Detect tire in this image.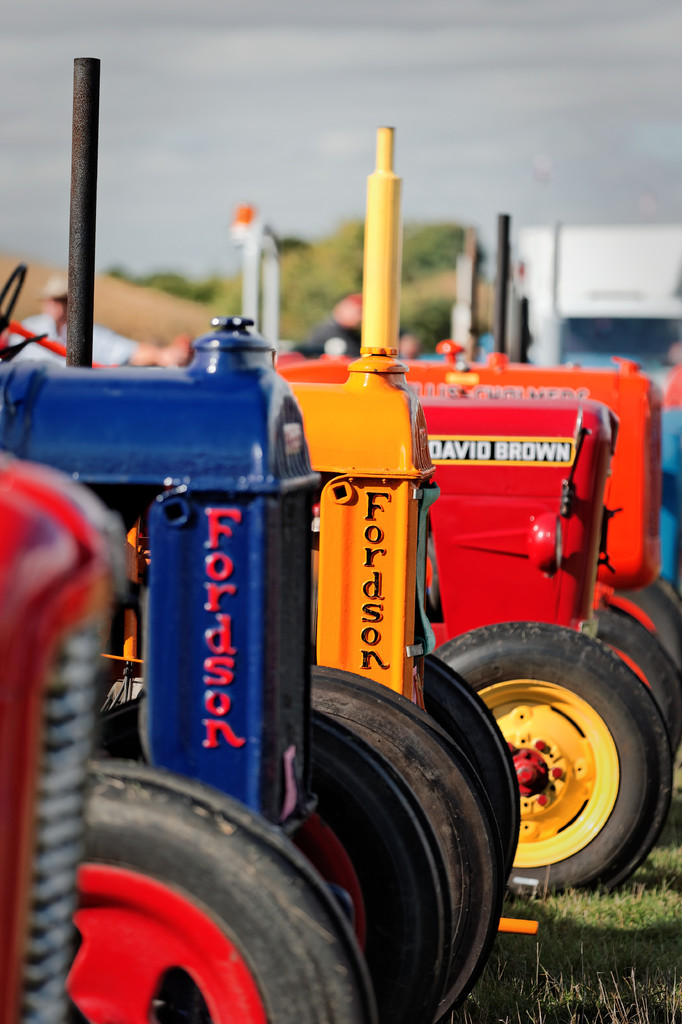
Detection: x1=138, y1=662, x2=495, y2=1020.
